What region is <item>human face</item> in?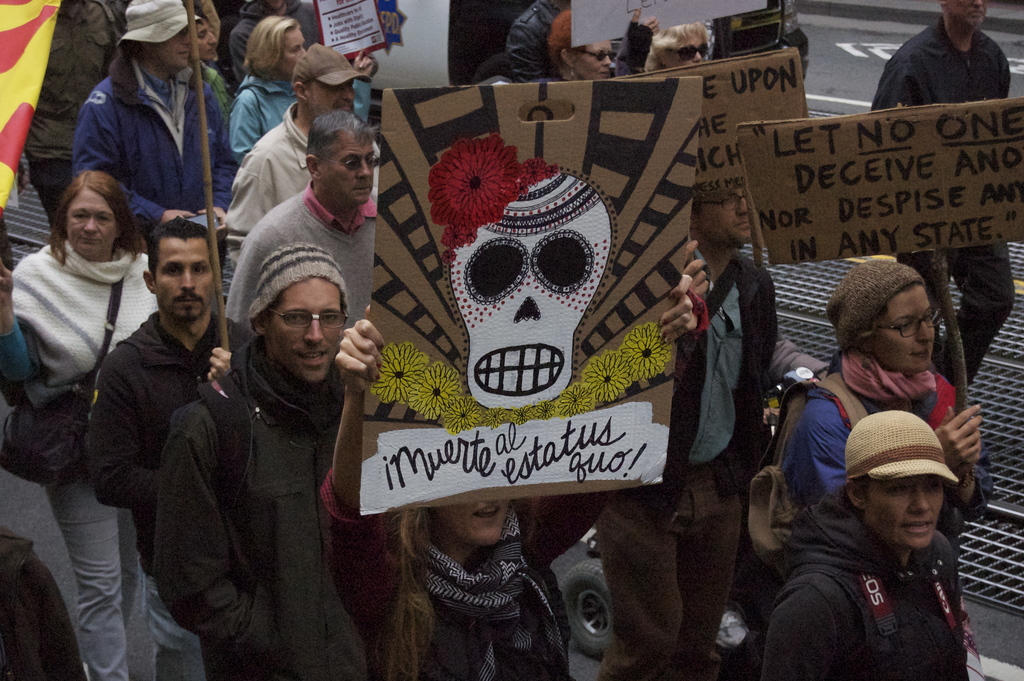
317 132 374 204.
